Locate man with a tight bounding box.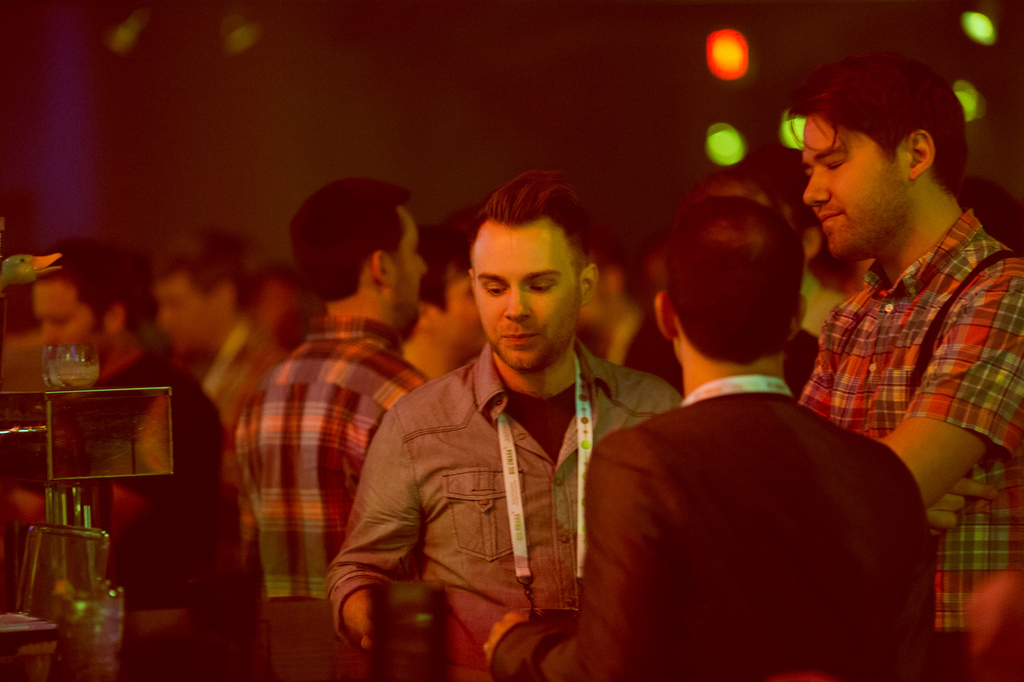
[left=790, top=50, right=1023, bottom=681].
